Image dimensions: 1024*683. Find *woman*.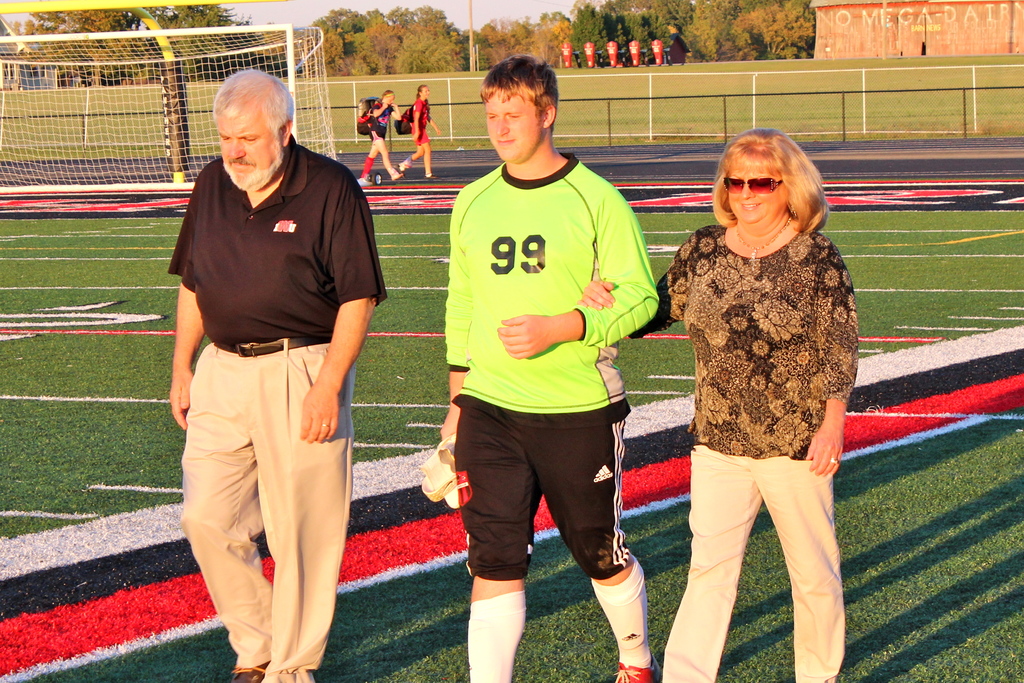
<region>356, 89, 406, 185</region>.
